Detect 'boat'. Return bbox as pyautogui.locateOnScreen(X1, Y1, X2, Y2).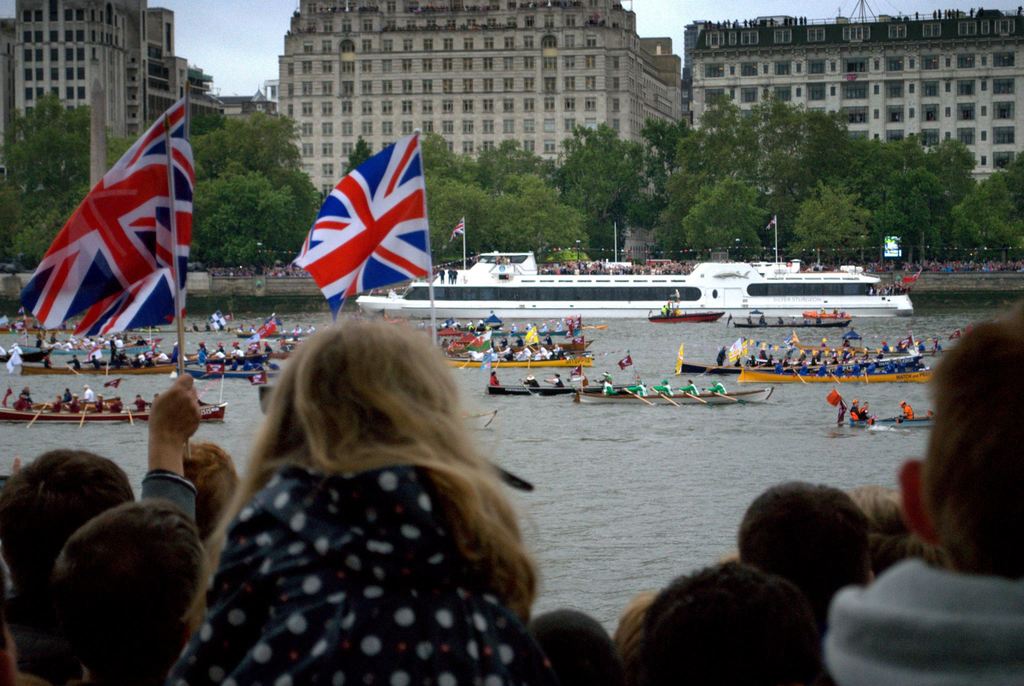
pyautogui.locateOnScreen(14, 357, 198, 373).
